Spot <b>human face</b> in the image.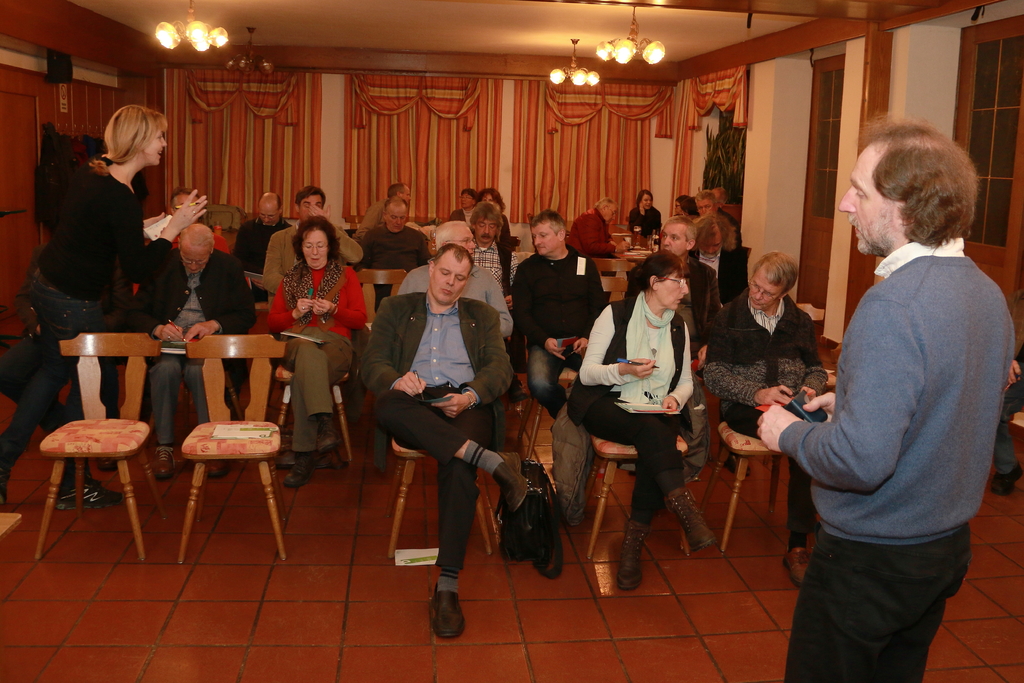
<b>human face</b> found at 641 195 652 210.
